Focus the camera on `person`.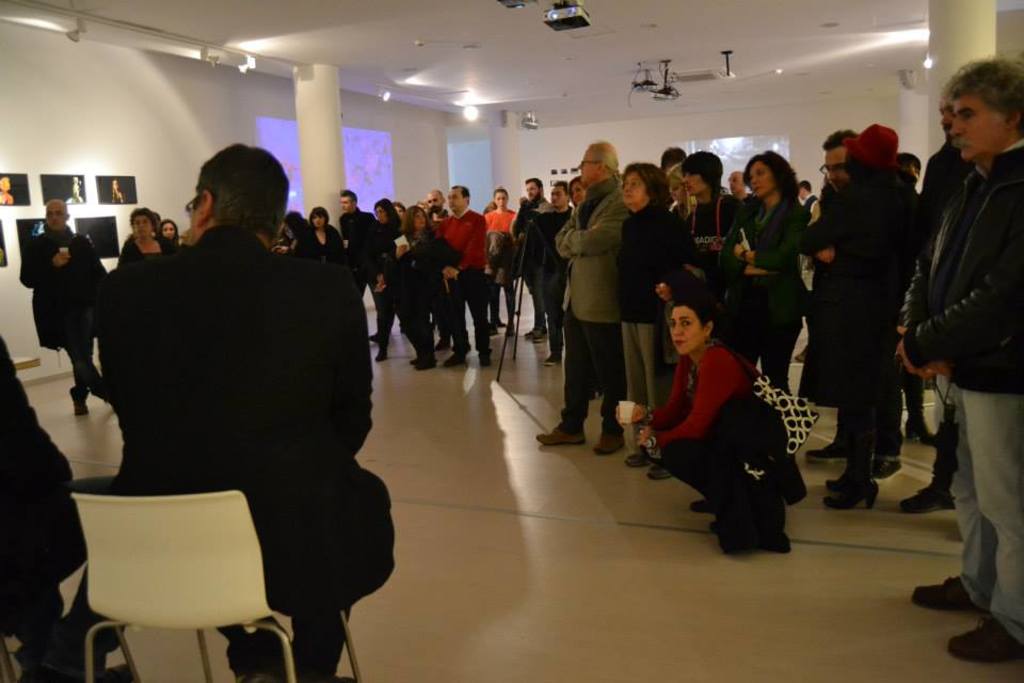
Focus region: locate(635, 295, 754, 551).
